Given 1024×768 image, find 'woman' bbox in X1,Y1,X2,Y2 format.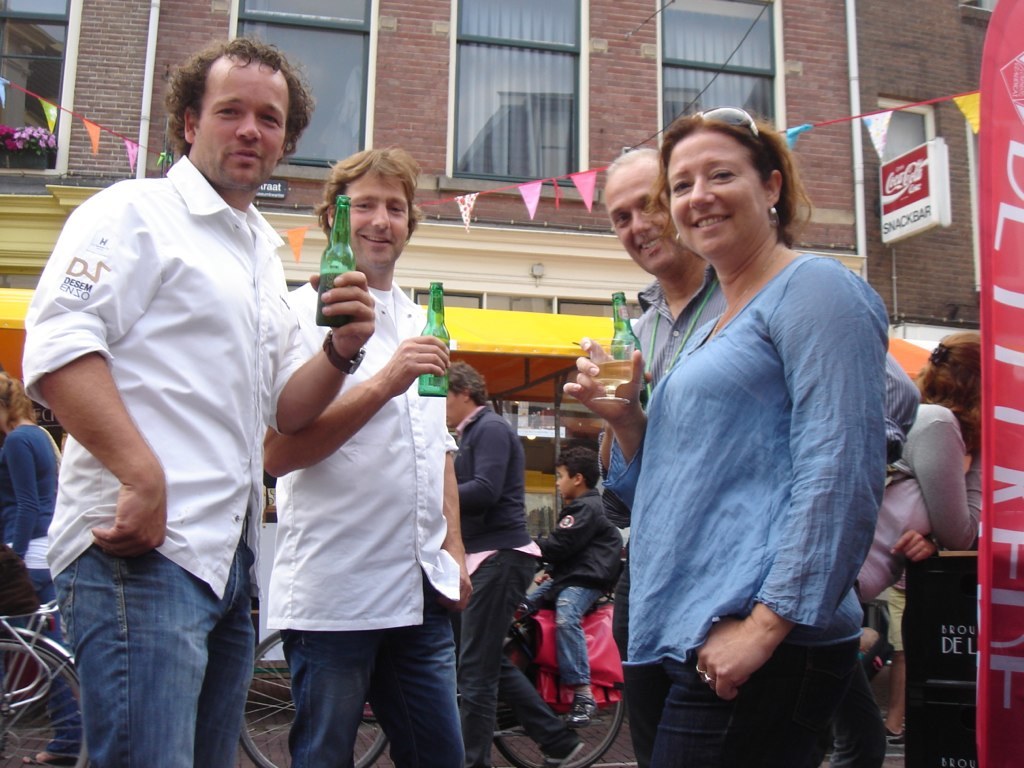
558,102,888,767.
